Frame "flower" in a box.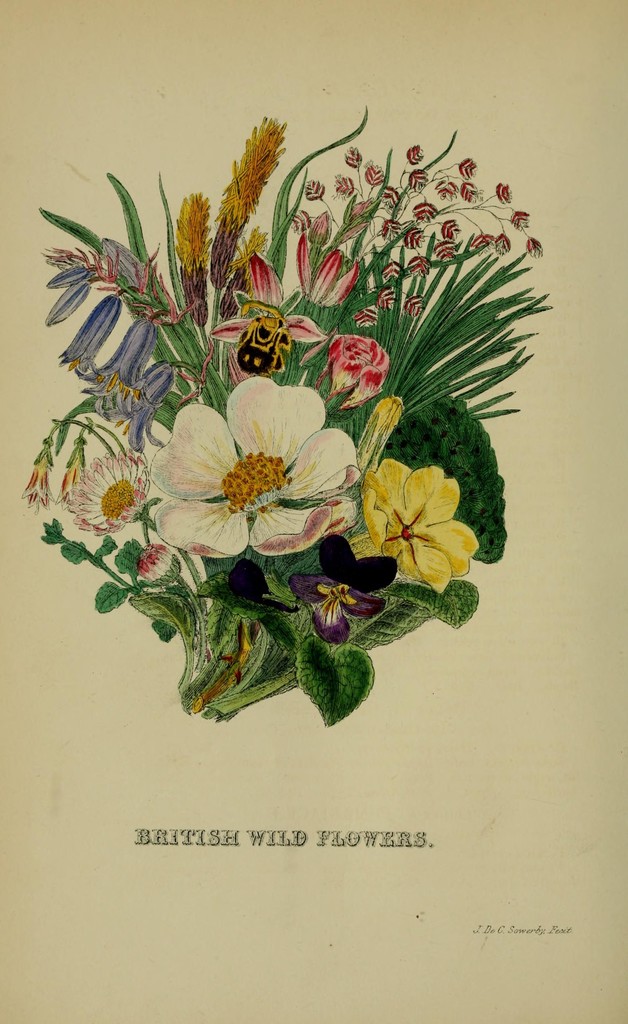
bbox=[350, 455, 481, 595].
